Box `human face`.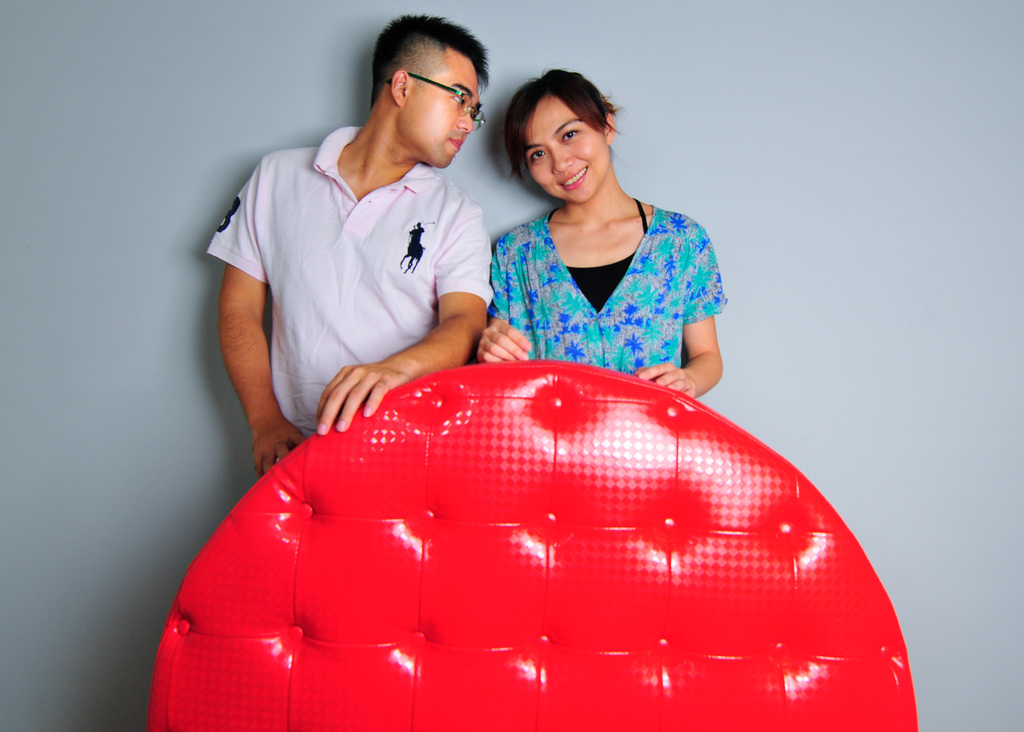
pyautogui.locateOnScreen(529, 97, 598, 200).
